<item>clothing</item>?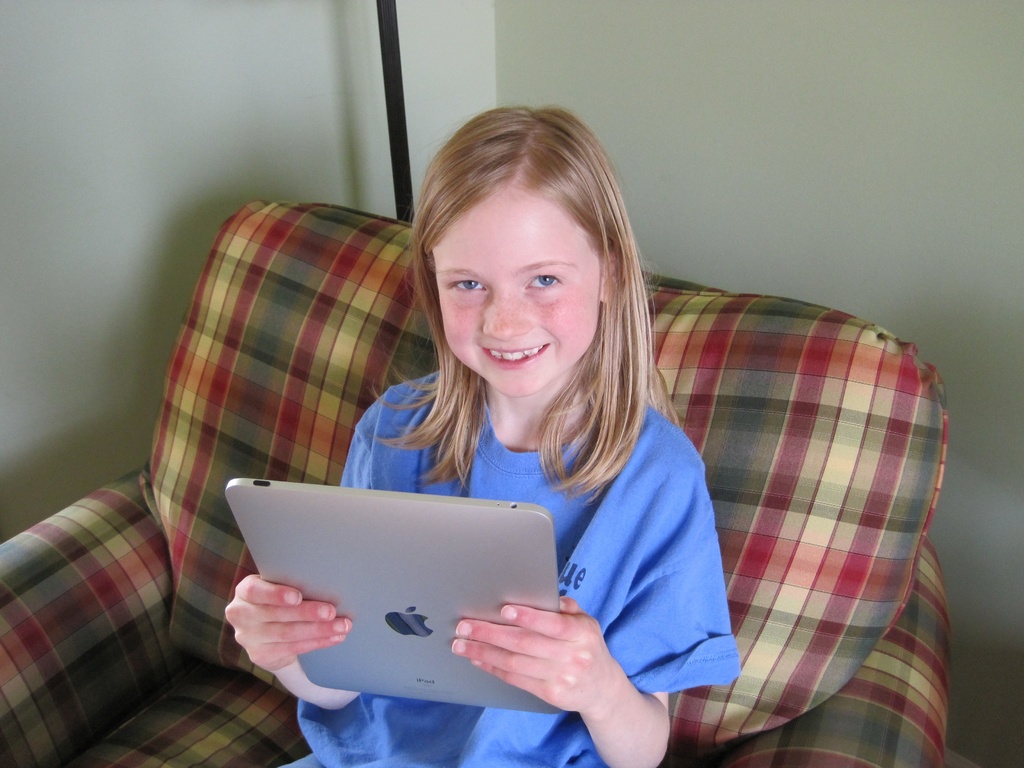
l=275, t=370, r=743, b=767
